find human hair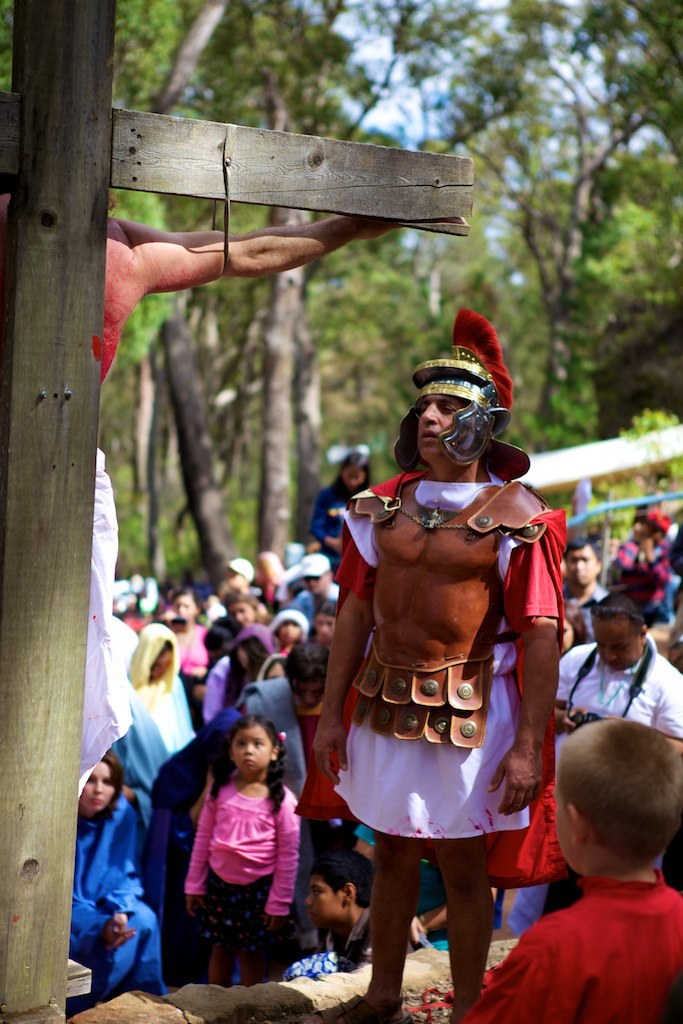
pyautogui.locateOnScreen(106, 750, 125, 822)
